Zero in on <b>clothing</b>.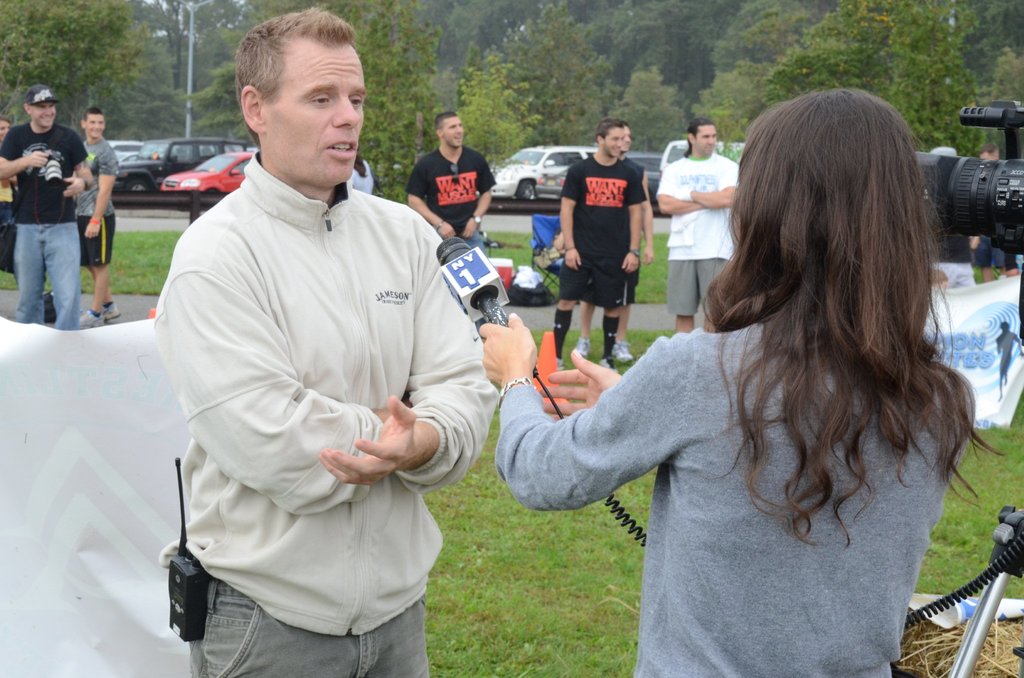
Zeroed in: [561, 152, 646, 310].
